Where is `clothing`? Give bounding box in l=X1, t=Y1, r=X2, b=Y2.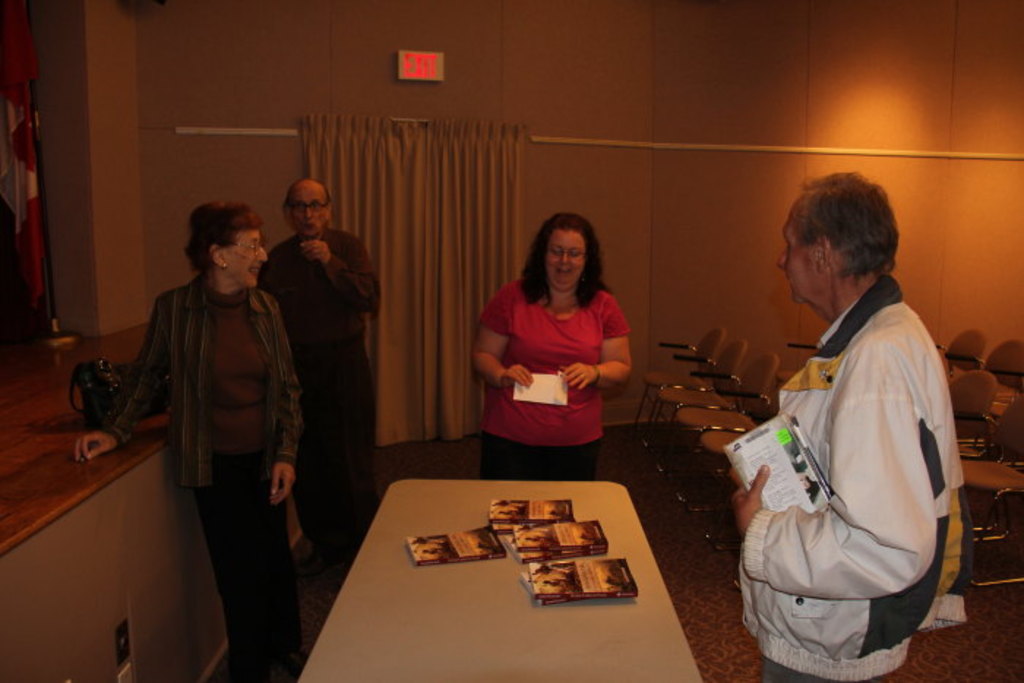
l=259, t=230, r=383, b=547.
